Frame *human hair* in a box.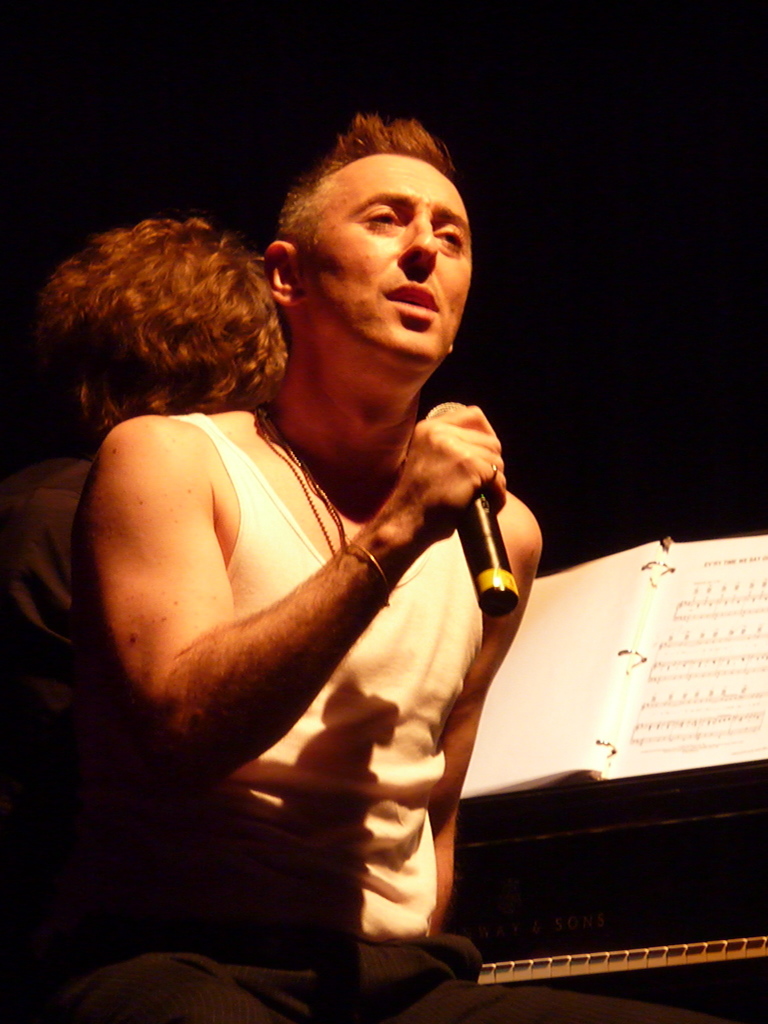
Rect(35, 225, 301, 433).
